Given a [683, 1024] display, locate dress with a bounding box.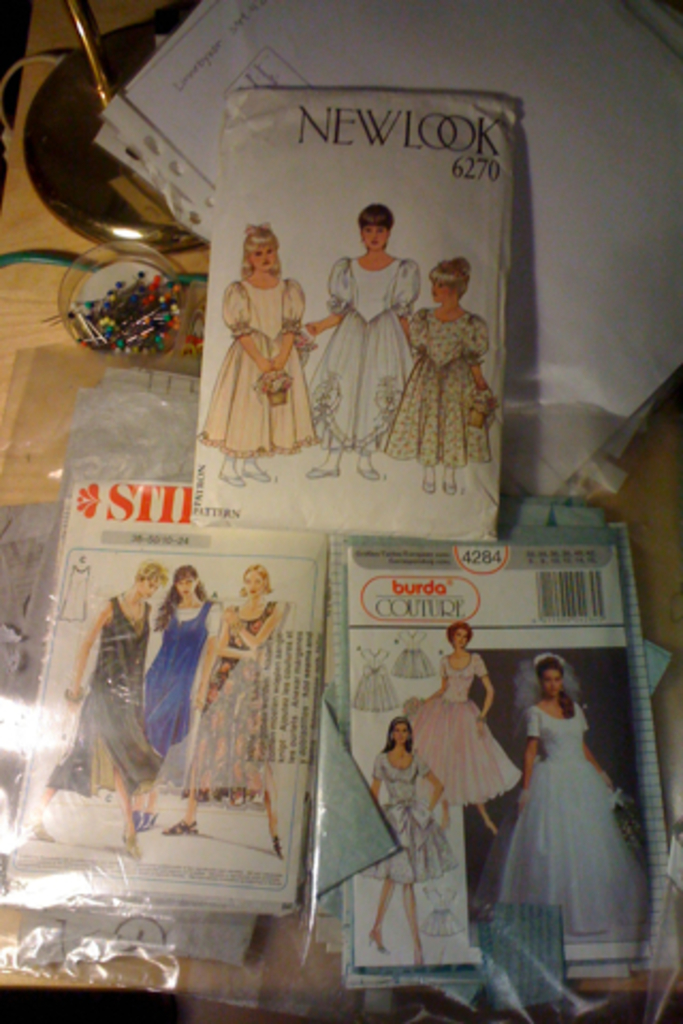
Located: (192, 277, 316, 454).
